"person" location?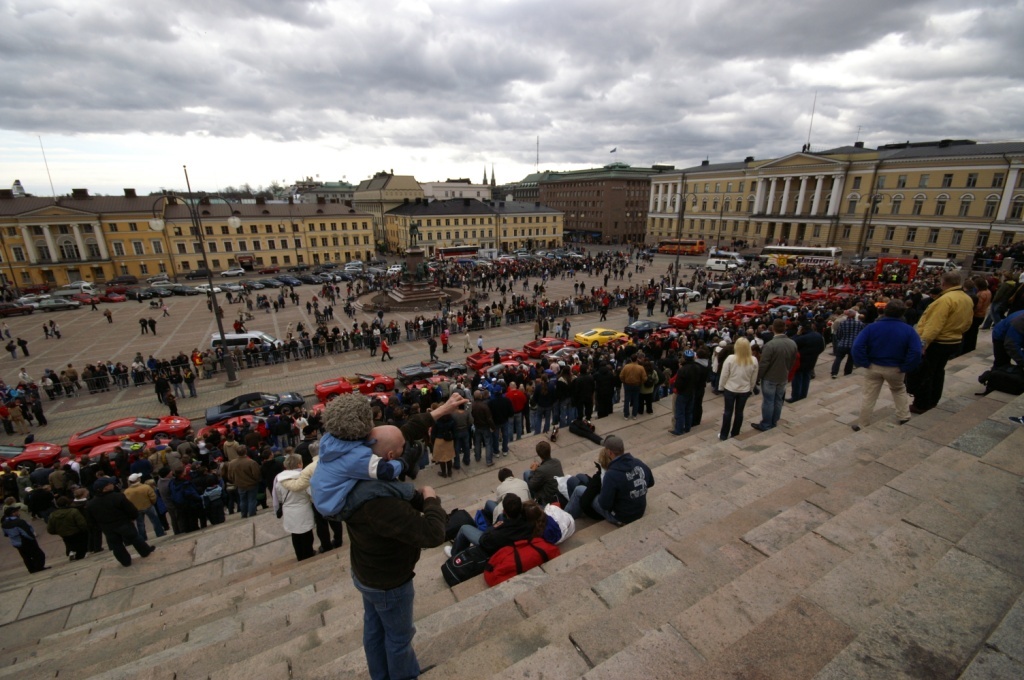
region(278, 436, 346, 552)
